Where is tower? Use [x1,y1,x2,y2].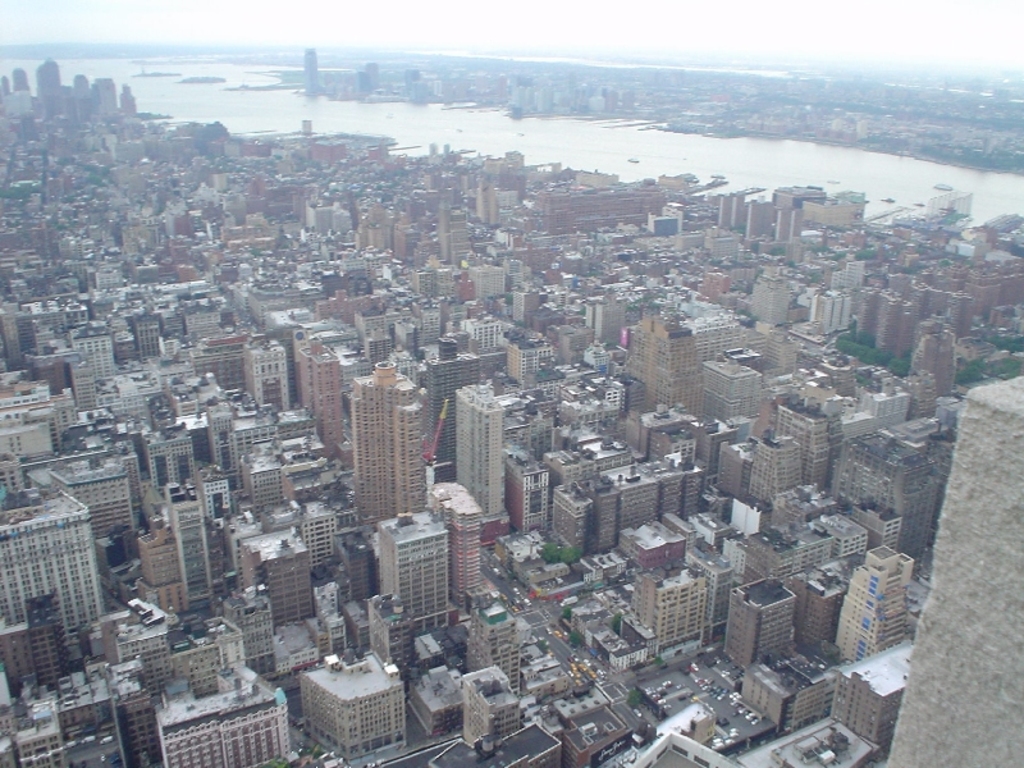
[73,365,96,411].
